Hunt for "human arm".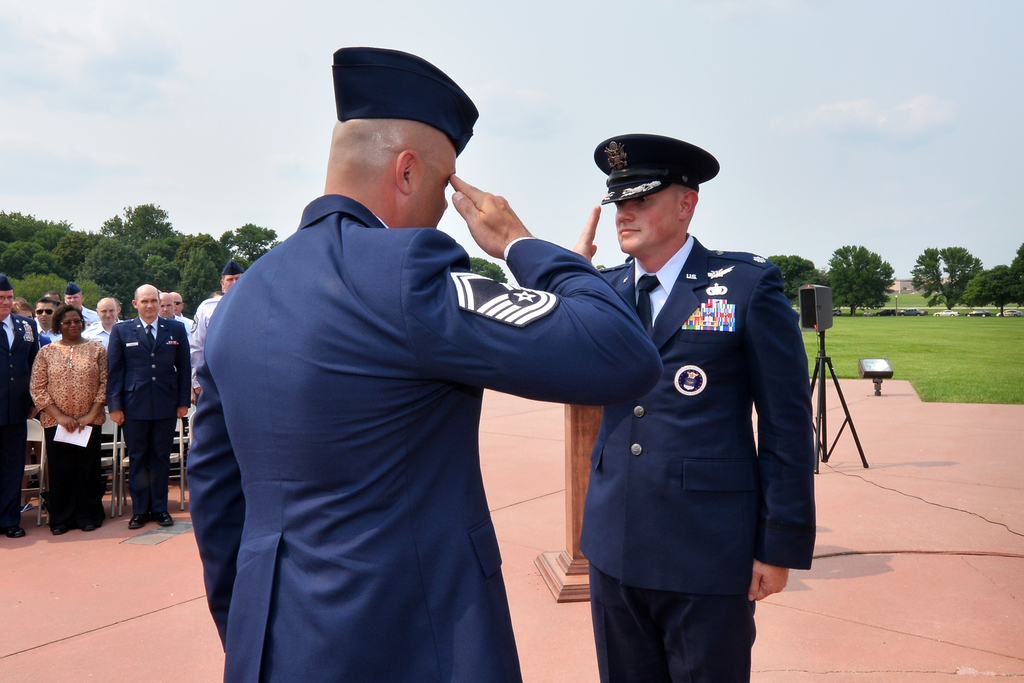
Hunted down at rect(196, 349, 251, 655).
